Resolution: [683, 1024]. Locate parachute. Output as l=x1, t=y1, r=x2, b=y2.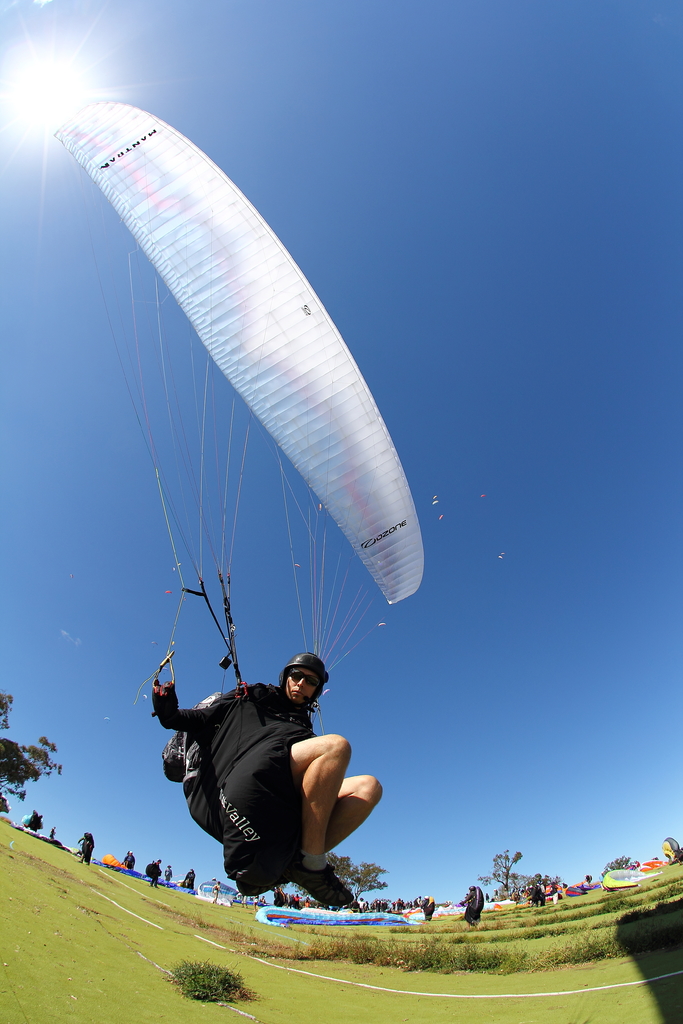
l=53, t=98, r=425, b=599.
